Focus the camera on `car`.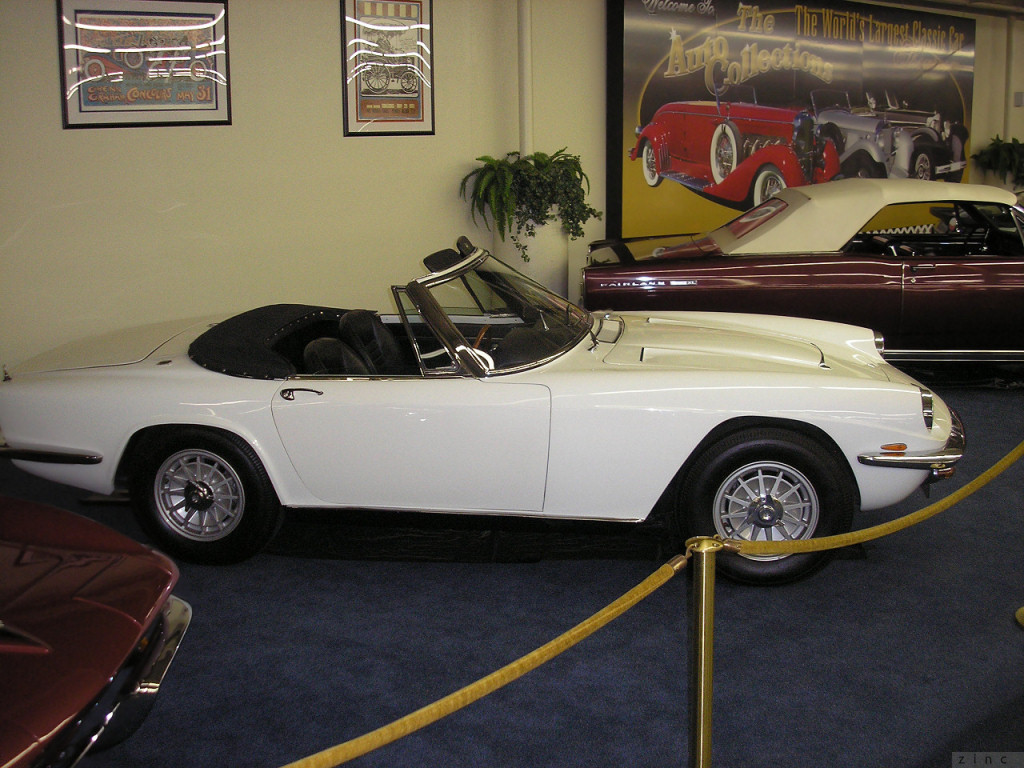
Focus region: (359, 18, 417, 95).
